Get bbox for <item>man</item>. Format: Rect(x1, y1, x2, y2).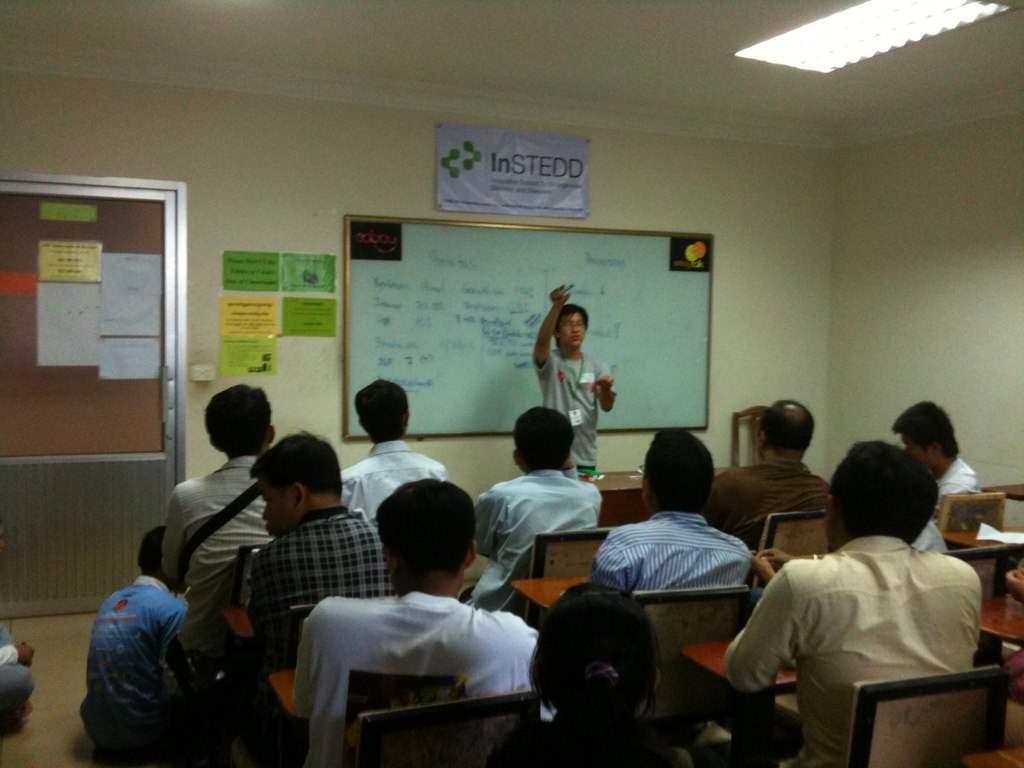
Rect(534, 282, 615, 467).
